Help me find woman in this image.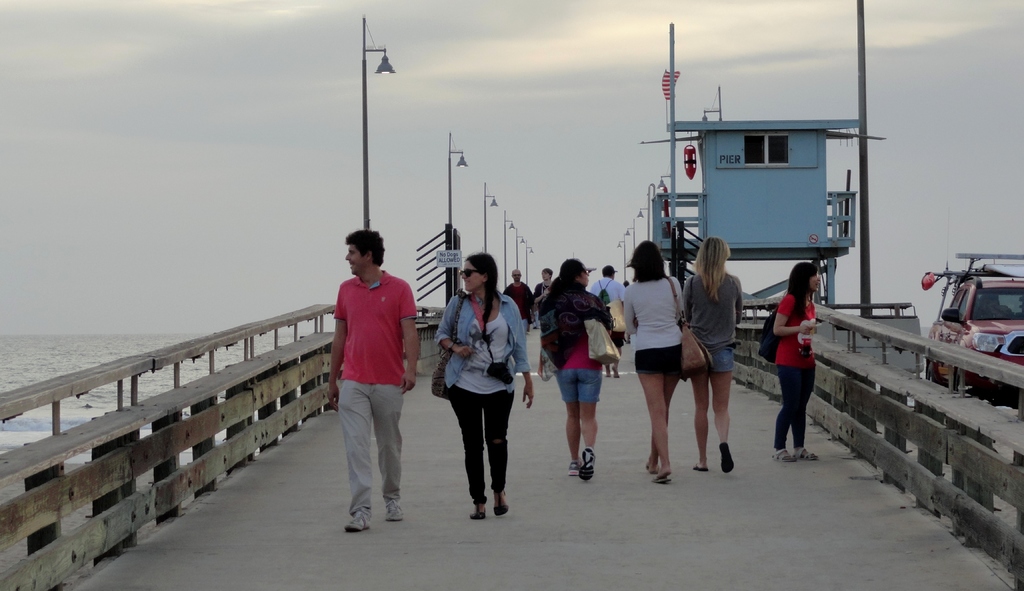
Found it: <box>624,237,687,481</box>.
